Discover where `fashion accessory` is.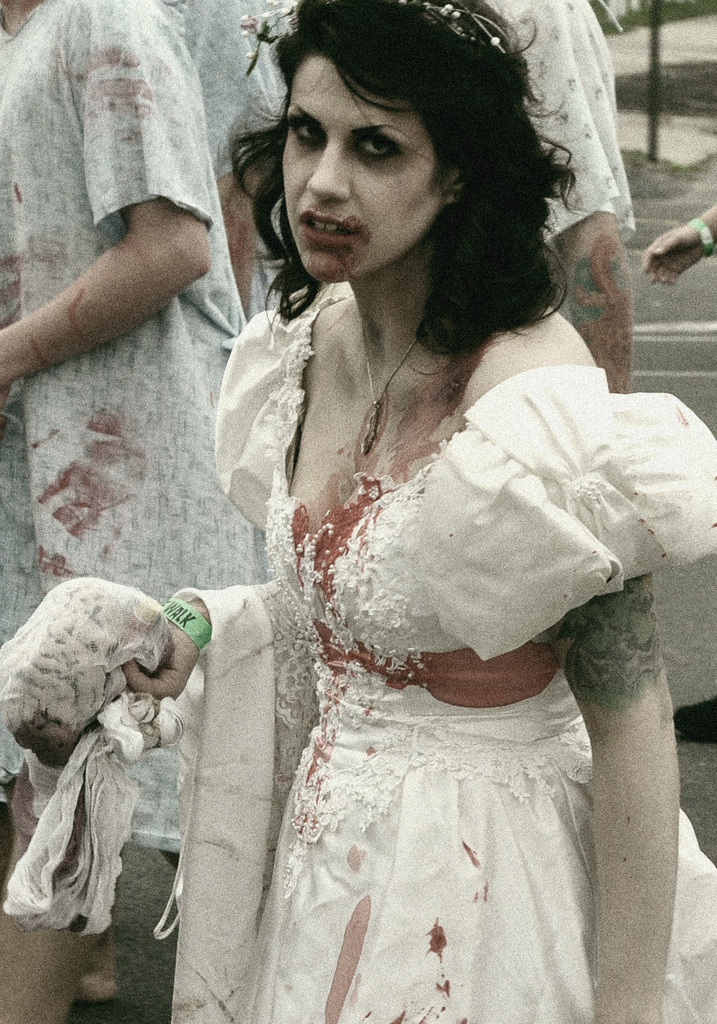
Discovered at (left=239, top=0, right=510, bottom=77).
